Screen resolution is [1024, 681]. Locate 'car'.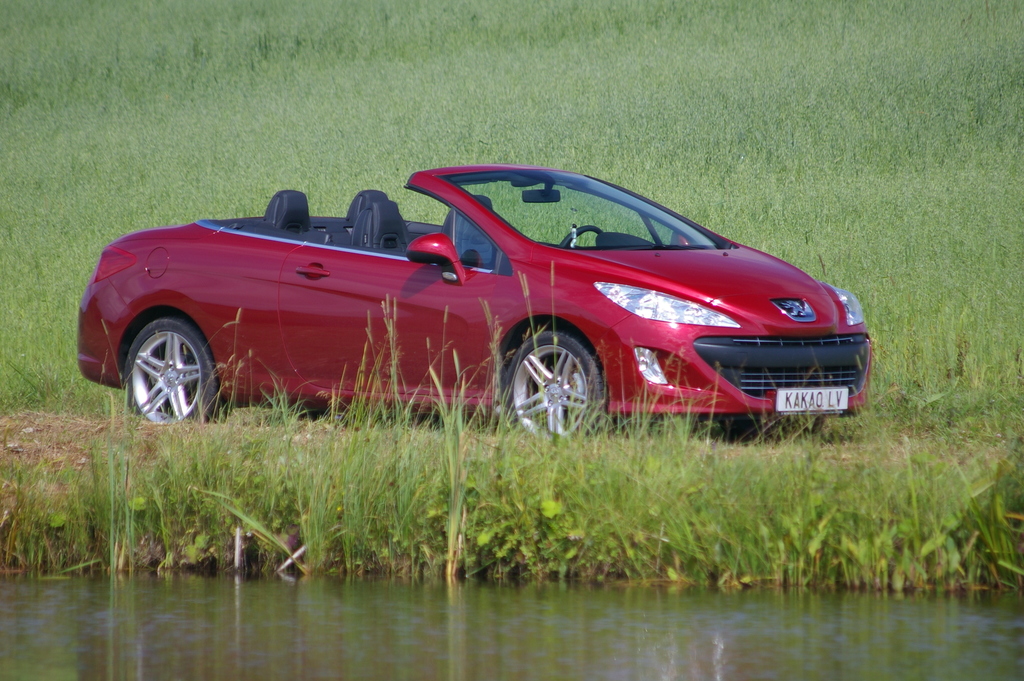
(left=78, top=166, right=875, bottom=436).
